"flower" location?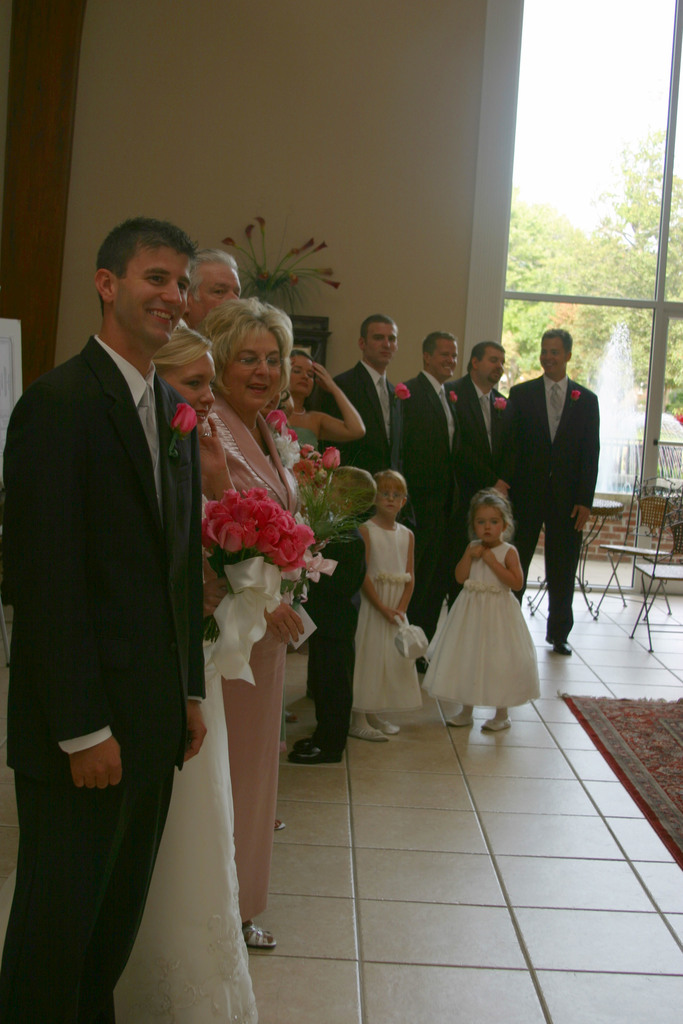
[448,390,459,404]
